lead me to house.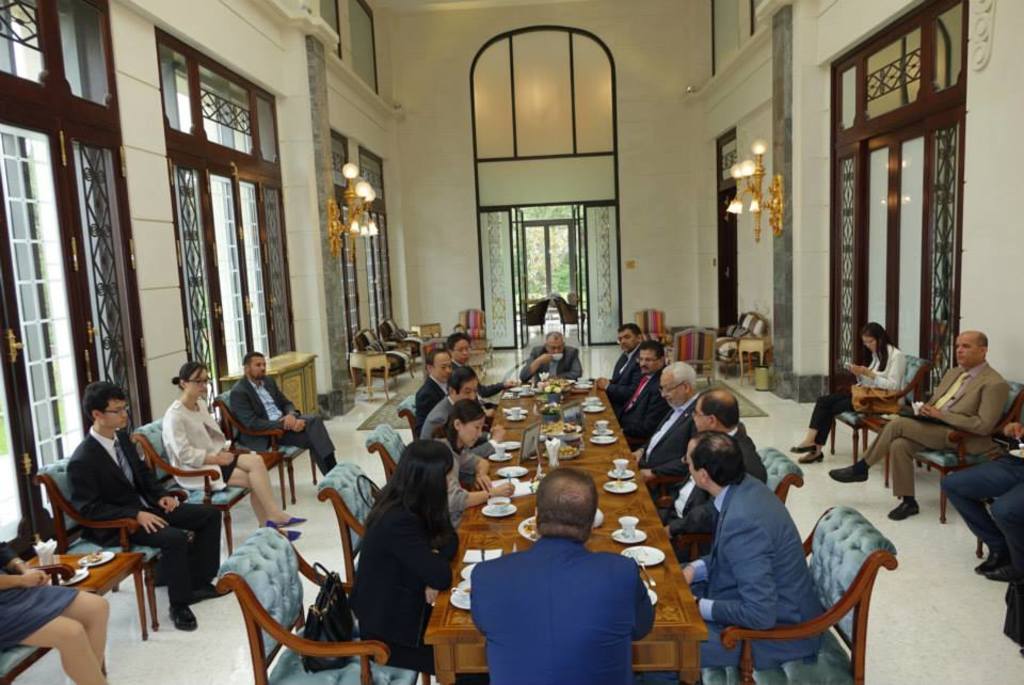
Lead to left=0, top=0, right=1023, bottom=684.
